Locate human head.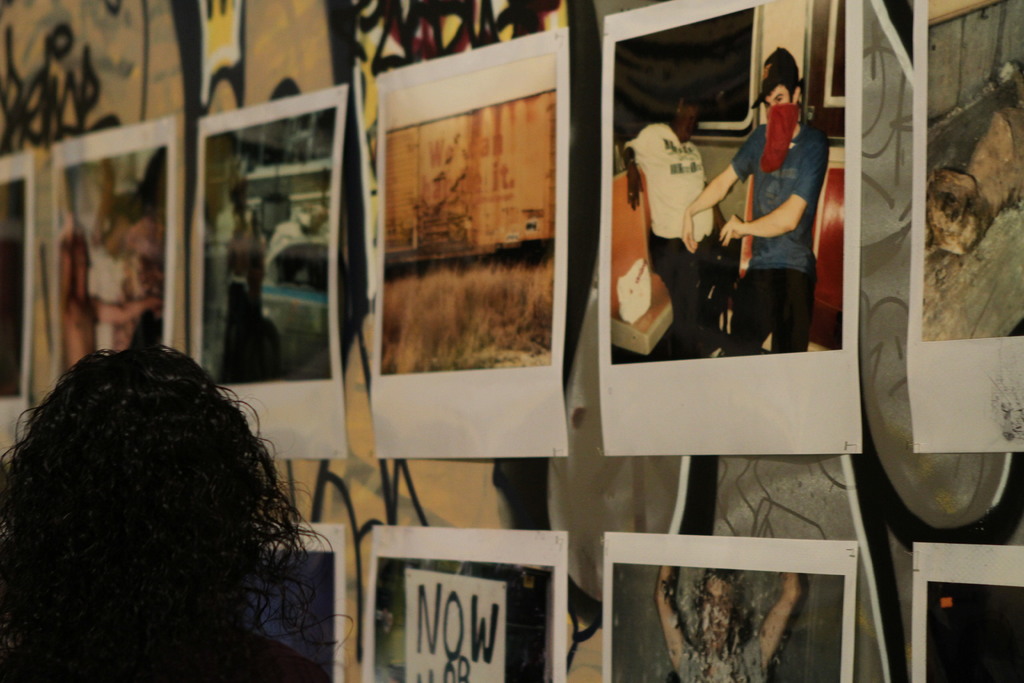
Bounding box: select_region(698, 568, 740, 655).
